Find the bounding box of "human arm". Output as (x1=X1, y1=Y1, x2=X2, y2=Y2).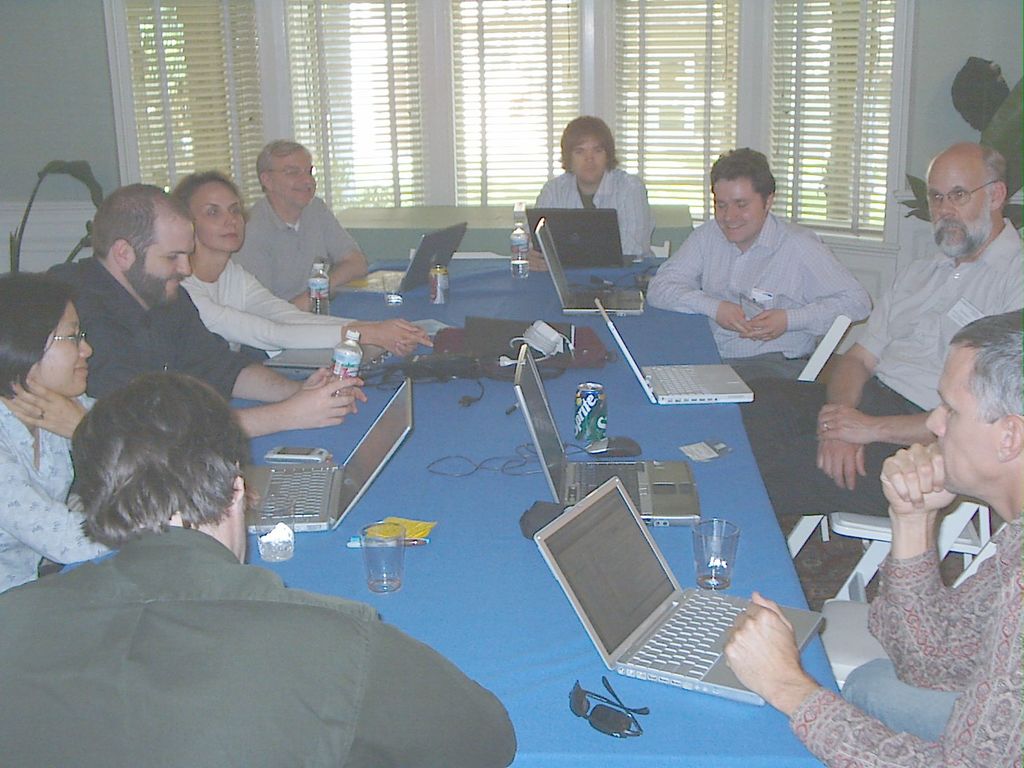
(x1=284, y1=203, x2=369, y2=312).
